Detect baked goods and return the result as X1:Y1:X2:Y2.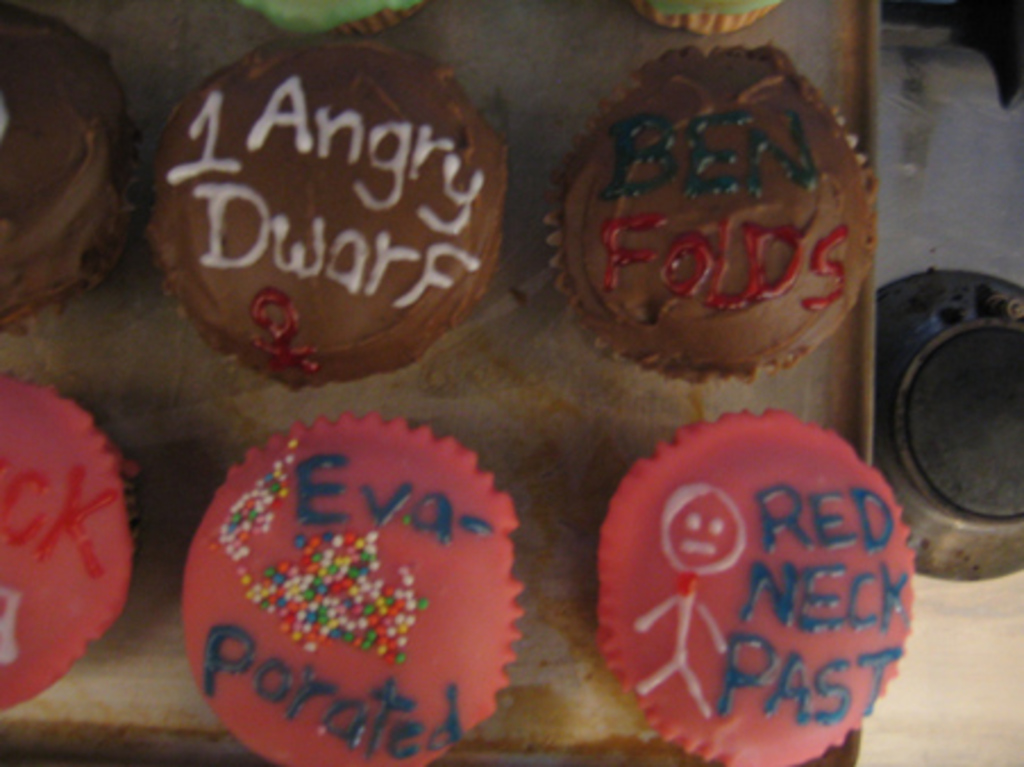
232:0:431:41.
